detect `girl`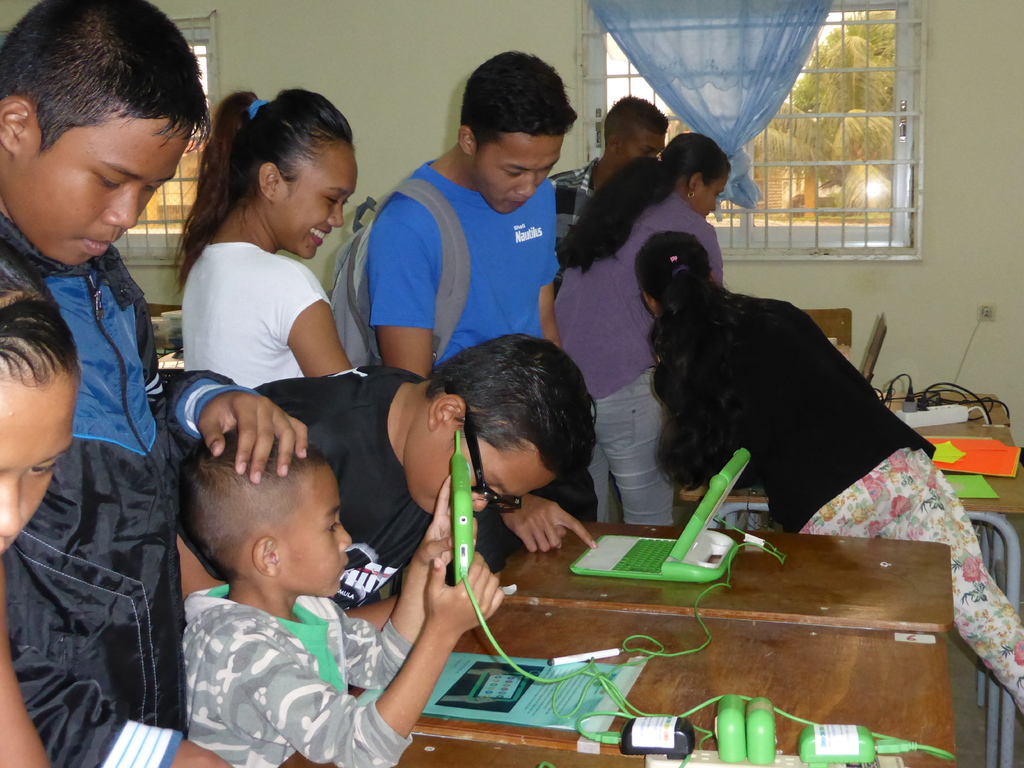
<box>631,229,1023,709</box>
